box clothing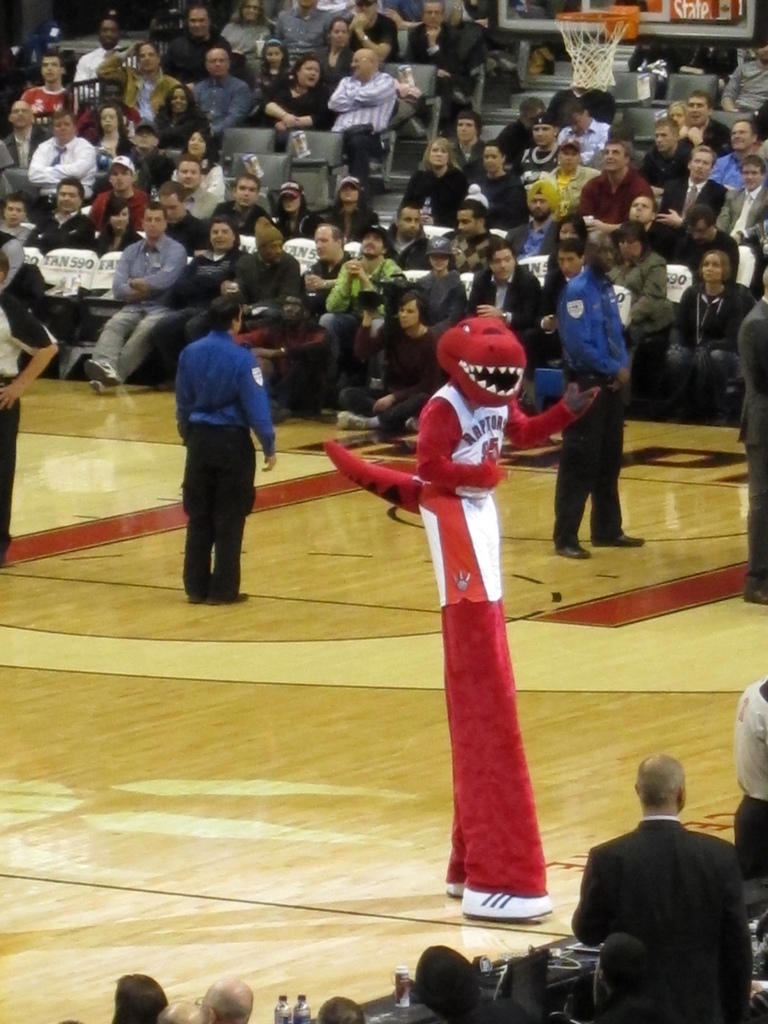
189, 73, 248, 150
